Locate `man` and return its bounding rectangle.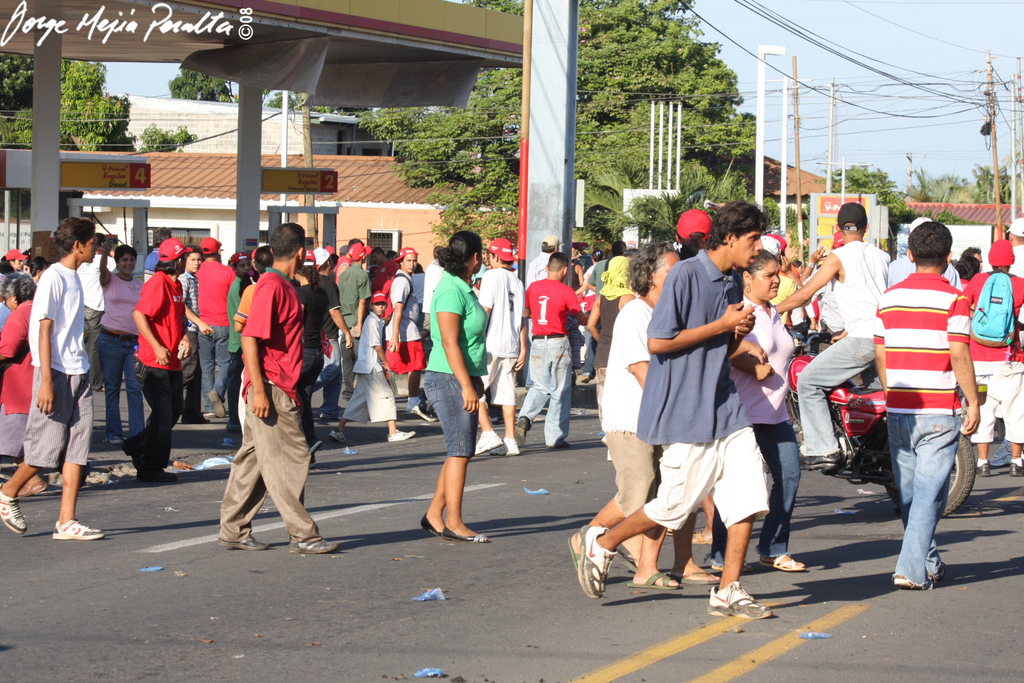
123, 239, 193, 479.
